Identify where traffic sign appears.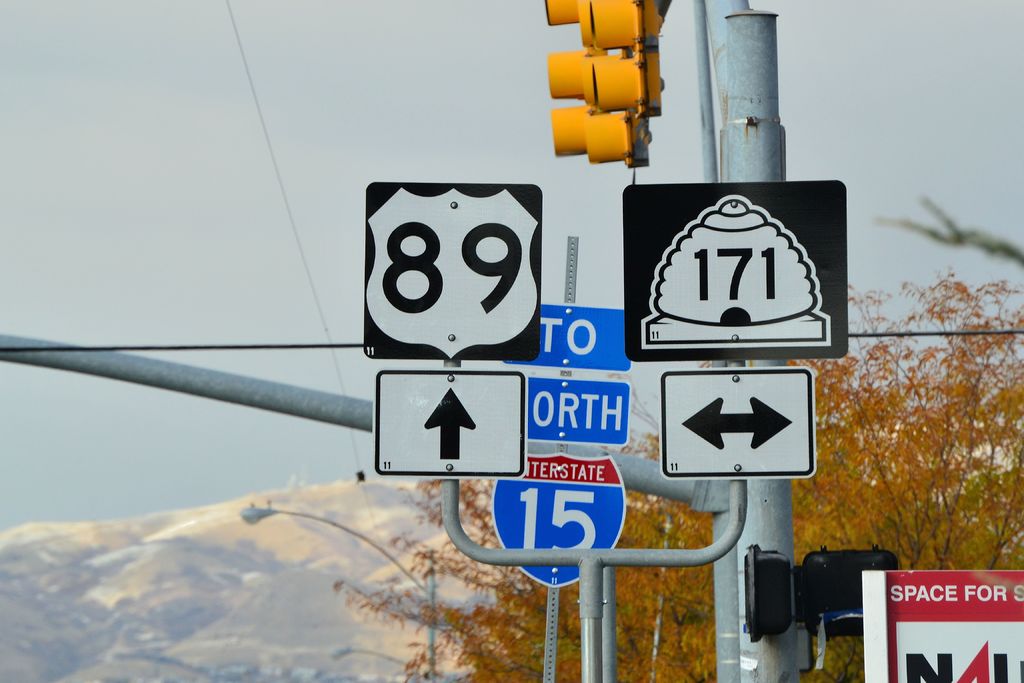
Appears at box=[545, 304, 630, 367].
